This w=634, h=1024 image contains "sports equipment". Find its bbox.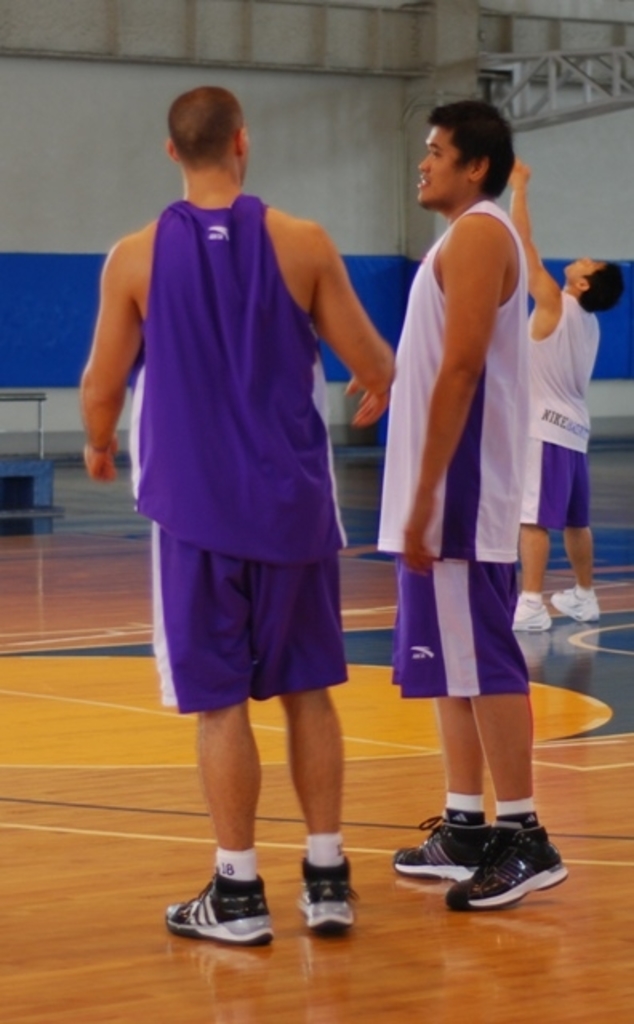
x1=126, y1=197, x2=346, y2=712.
